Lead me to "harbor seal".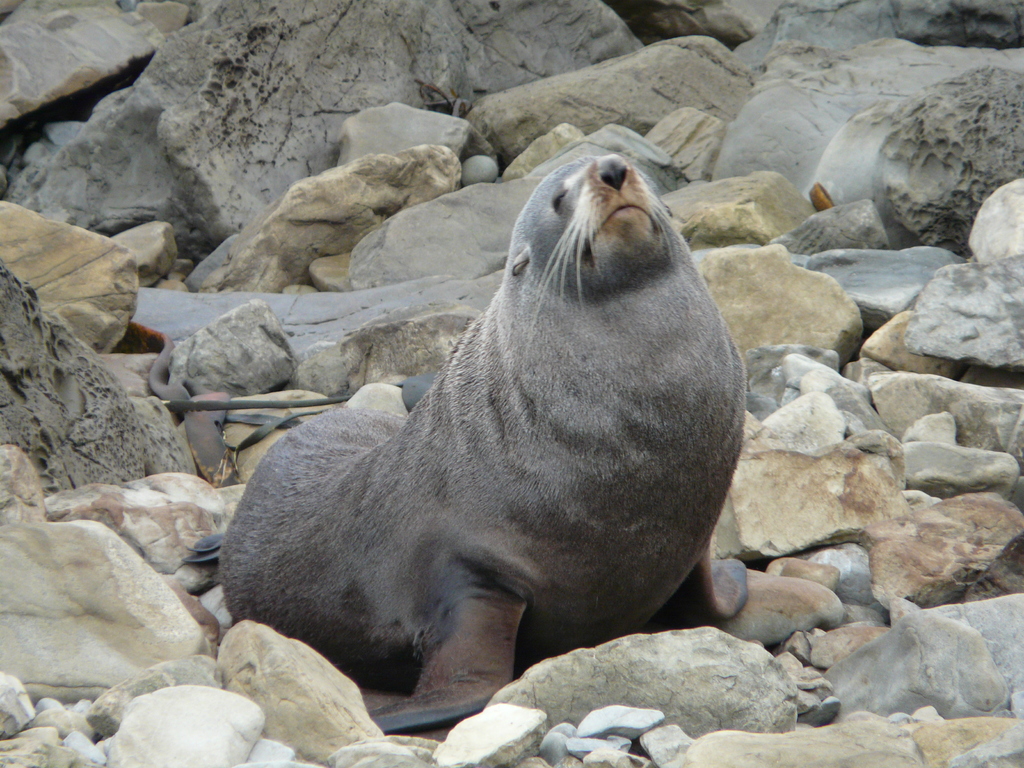
Lead to {"left": 222, "top": 149, "right": 756, "bottom": 740}.
